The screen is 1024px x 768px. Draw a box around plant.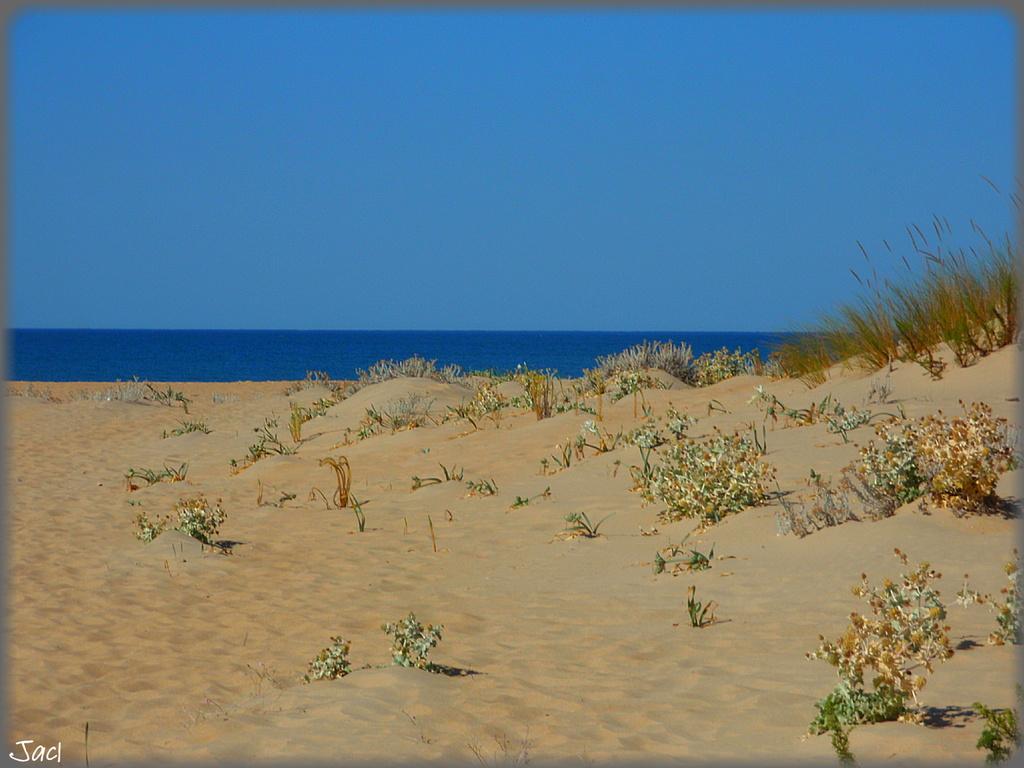
[x1=541, y1=489, x2=558, y2=498].
